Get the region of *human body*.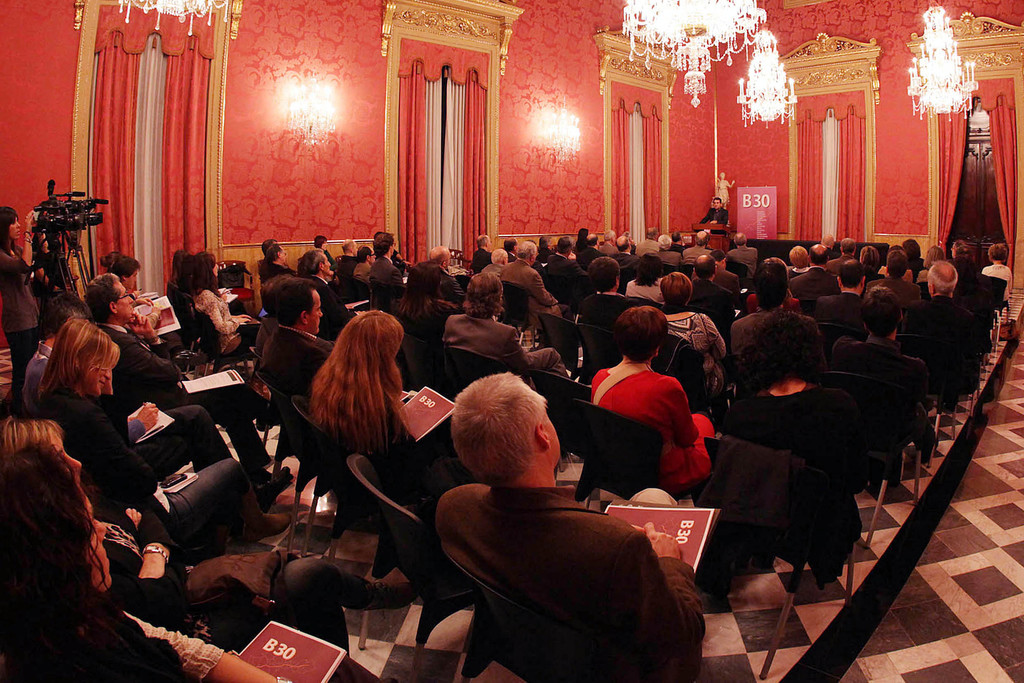
988 239 1011 326.
